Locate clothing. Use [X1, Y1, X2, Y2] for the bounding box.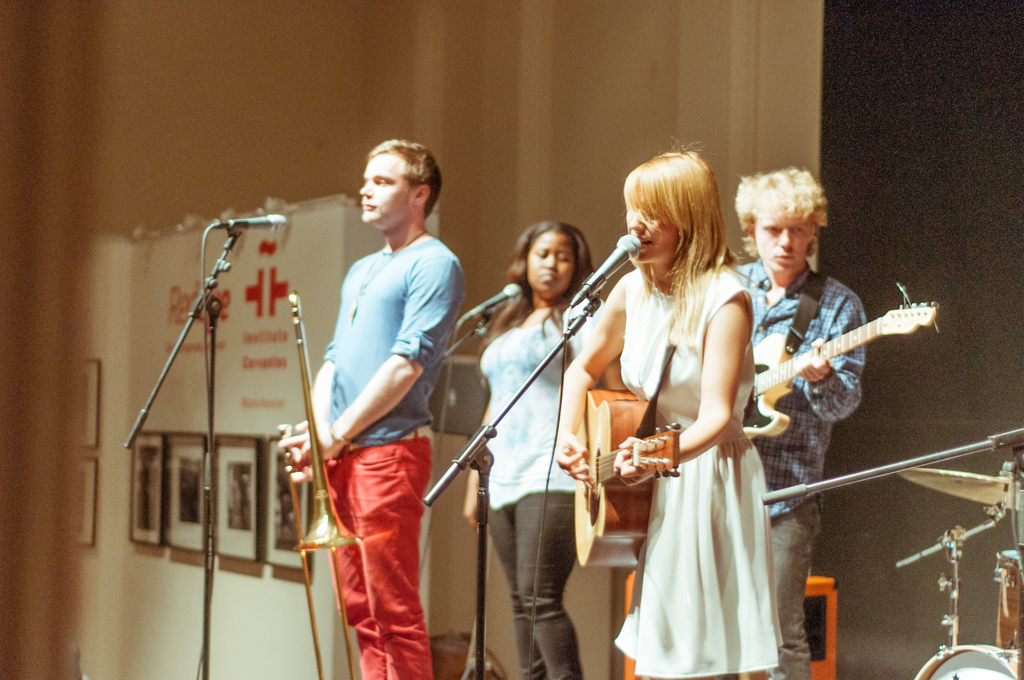
[478, 302, 604, 679].
